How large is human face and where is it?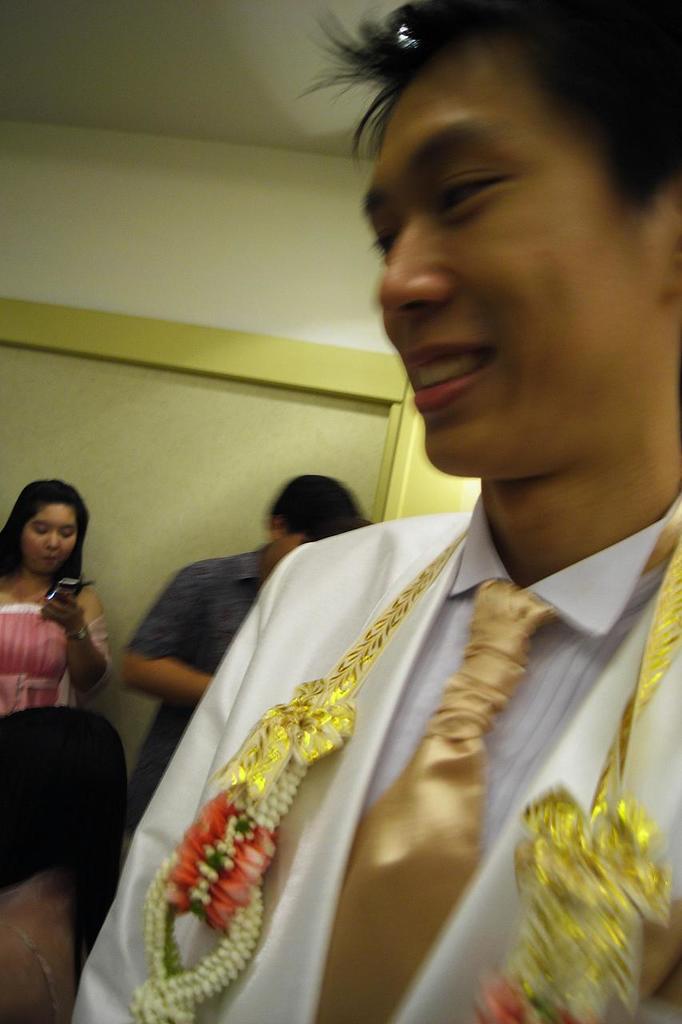
Bounding box: x1=359, y1=42, x2=656, y2=471.
